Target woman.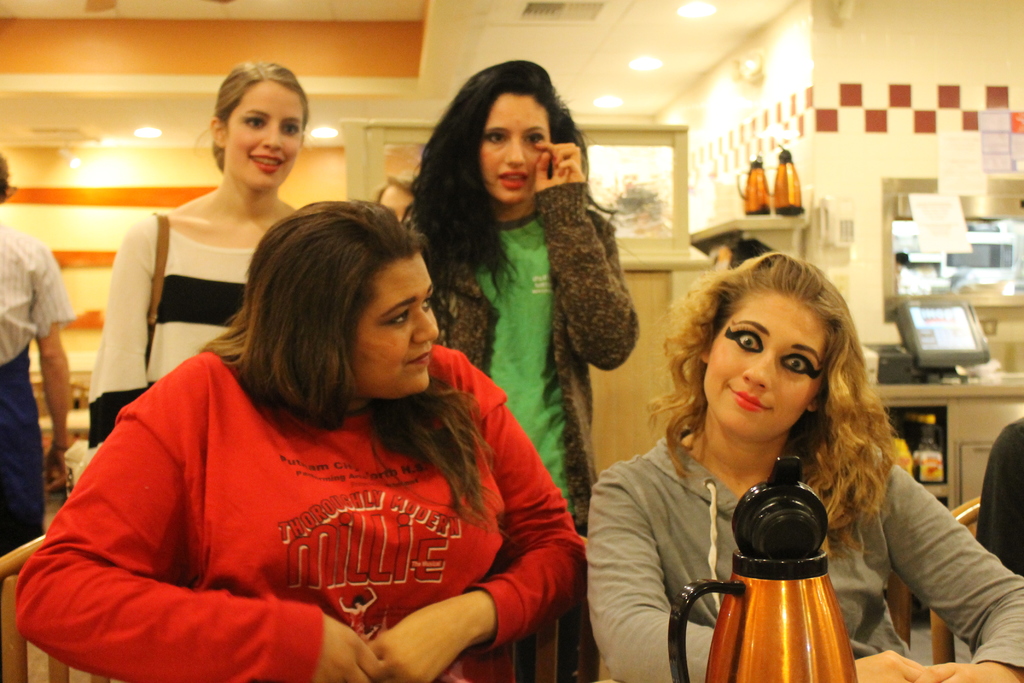
Target region: pyautogui.locateOnScreen(395, 57, 646, 538).
